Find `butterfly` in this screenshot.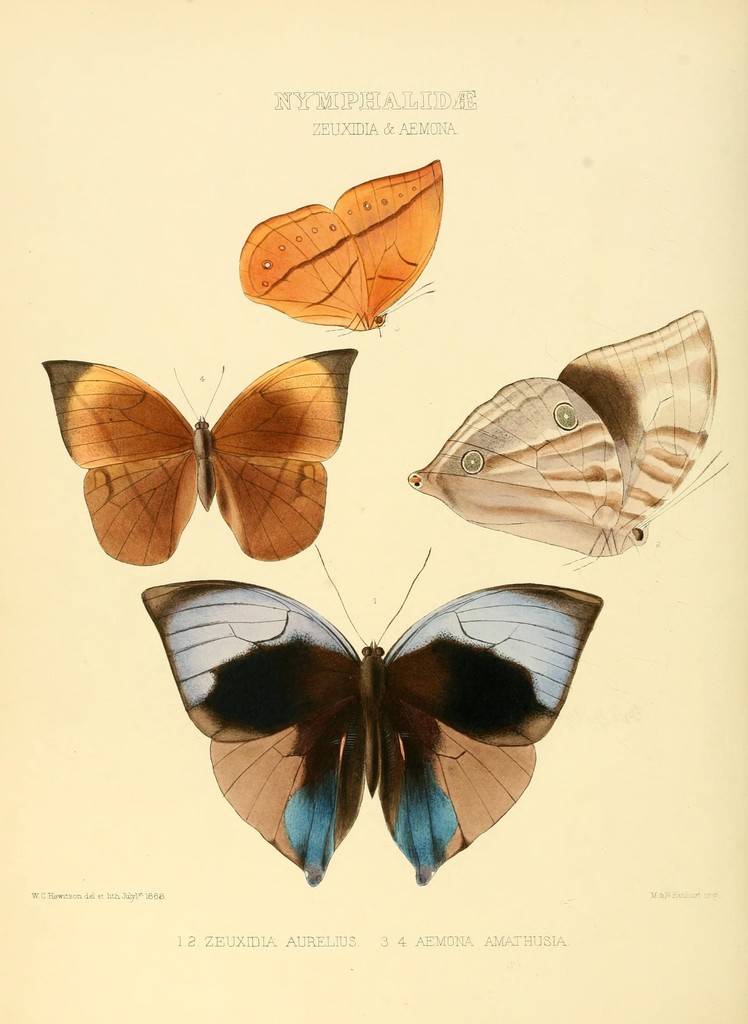
The bounding box for `butterfly` is x1=243, y1=159, x2=455, y2=342.
